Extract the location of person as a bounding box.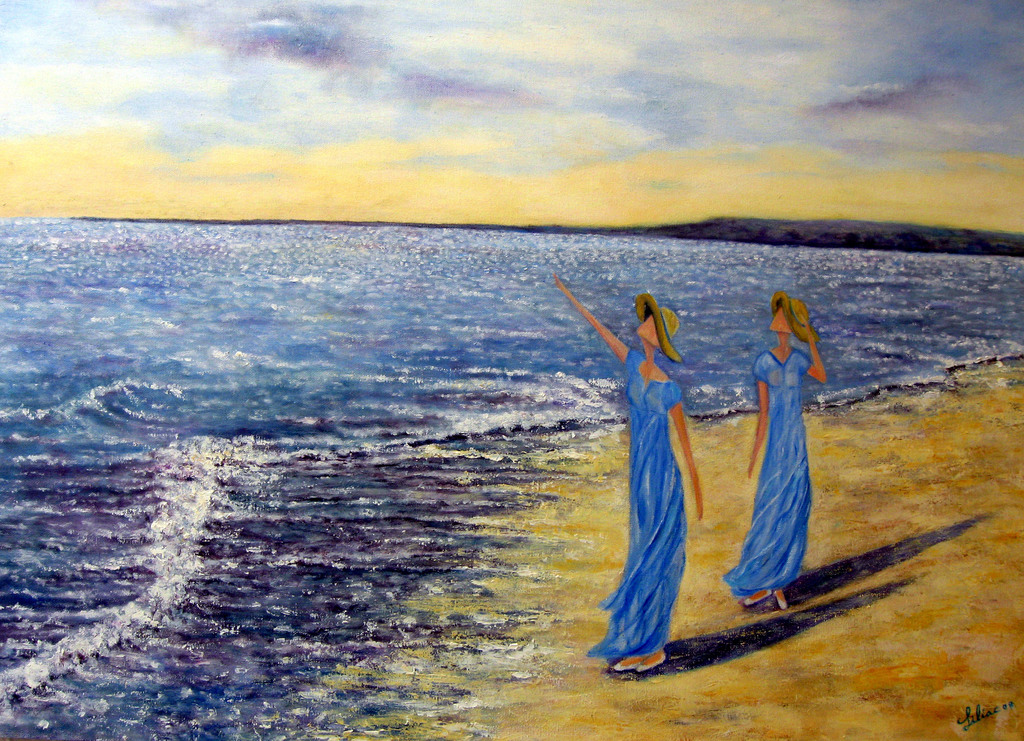
locate(720, 290, 828, 617).
